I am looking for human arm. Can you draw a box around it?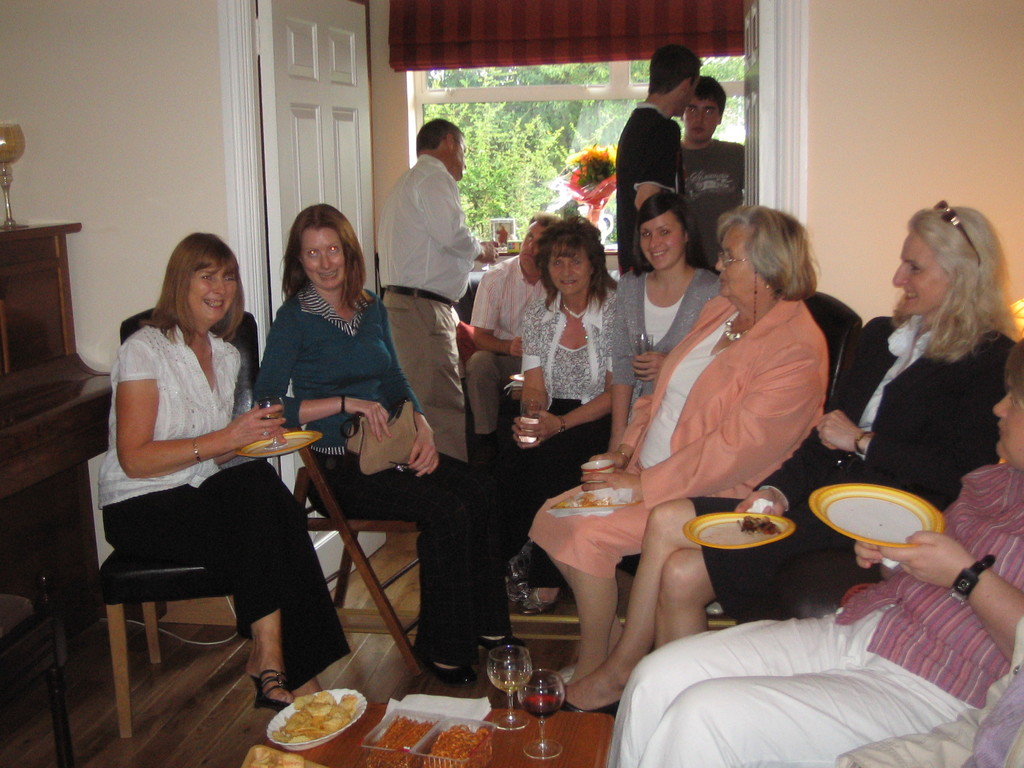
Sure, the bounding box is Rect(856, 537, 882, 569).
